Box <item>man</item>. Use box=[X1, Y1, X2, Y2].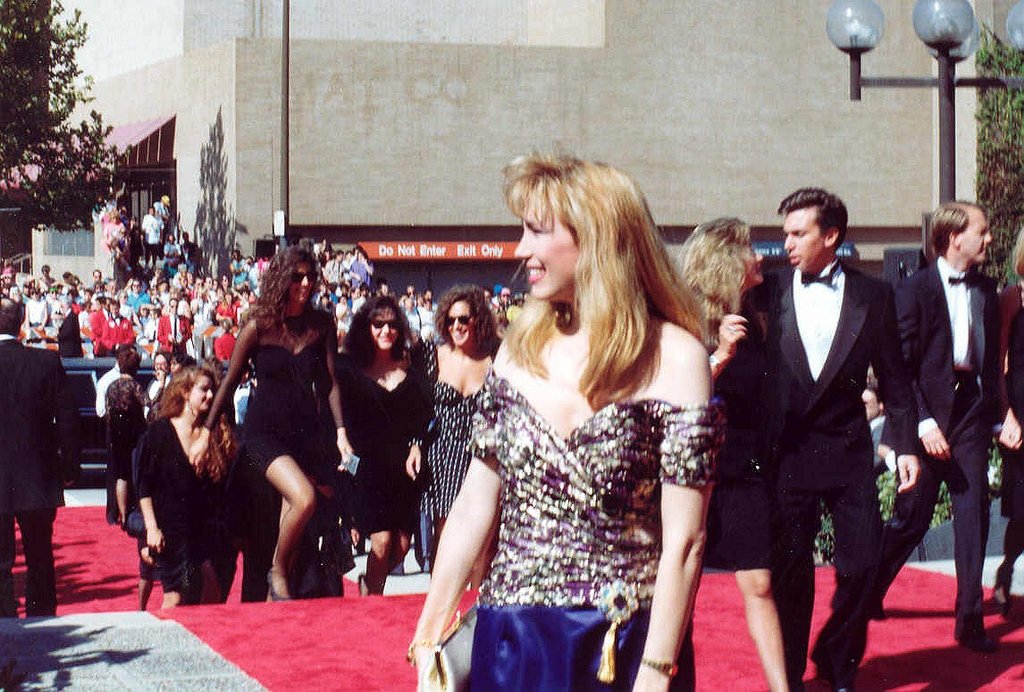
box=[826, 199, 1011, 657].
